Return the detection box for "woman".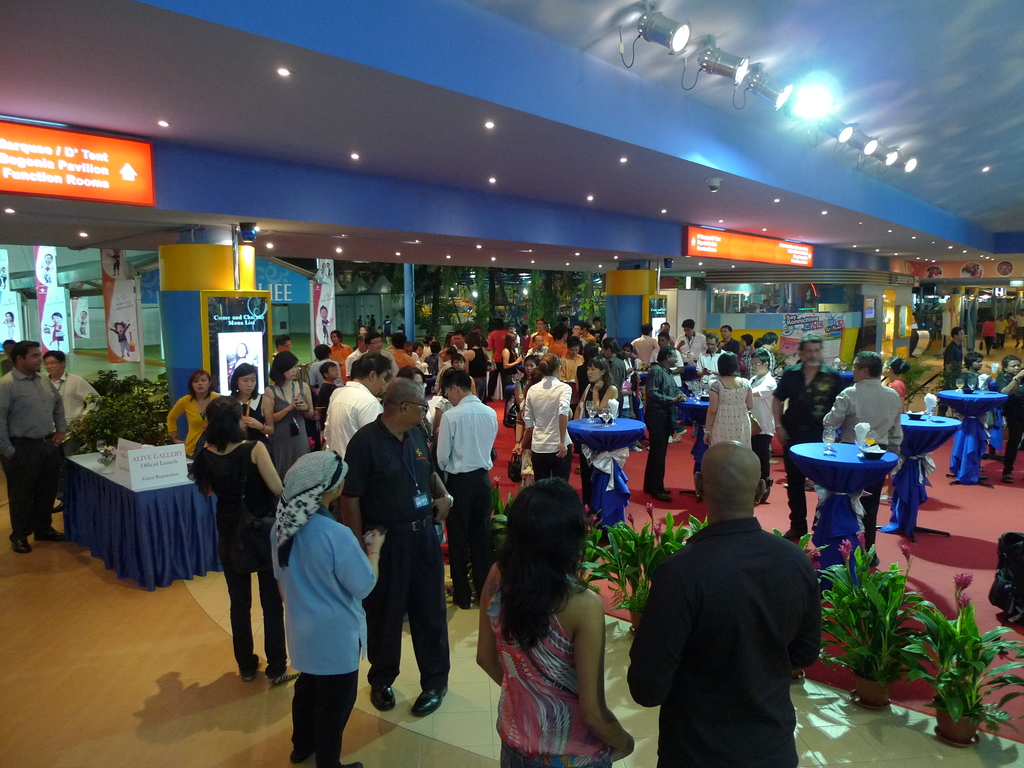
(left=226, top=341, right=251, bottom=385).
